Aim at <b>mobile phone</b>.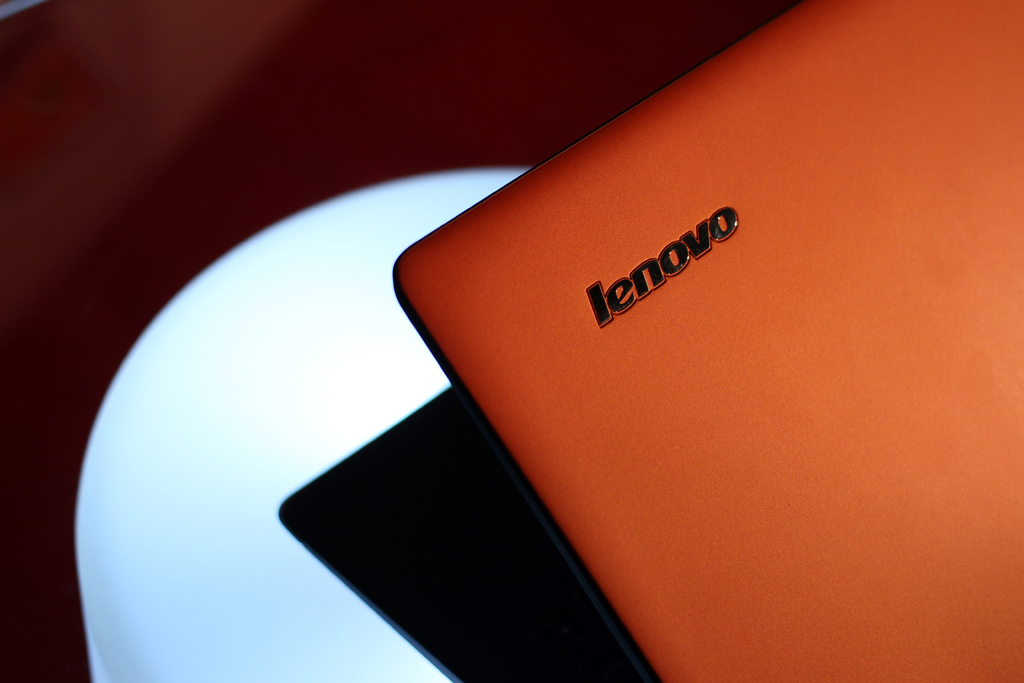
Aimed at Rect(299, 0, 984, 682).
